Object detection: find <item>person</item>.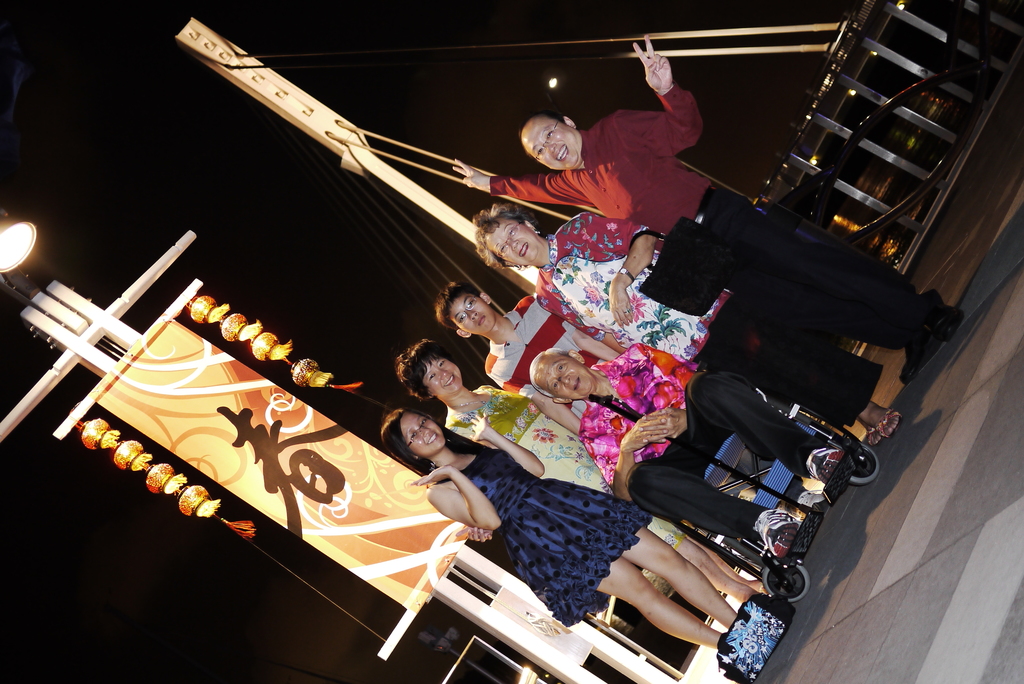
435/284/633/431.
